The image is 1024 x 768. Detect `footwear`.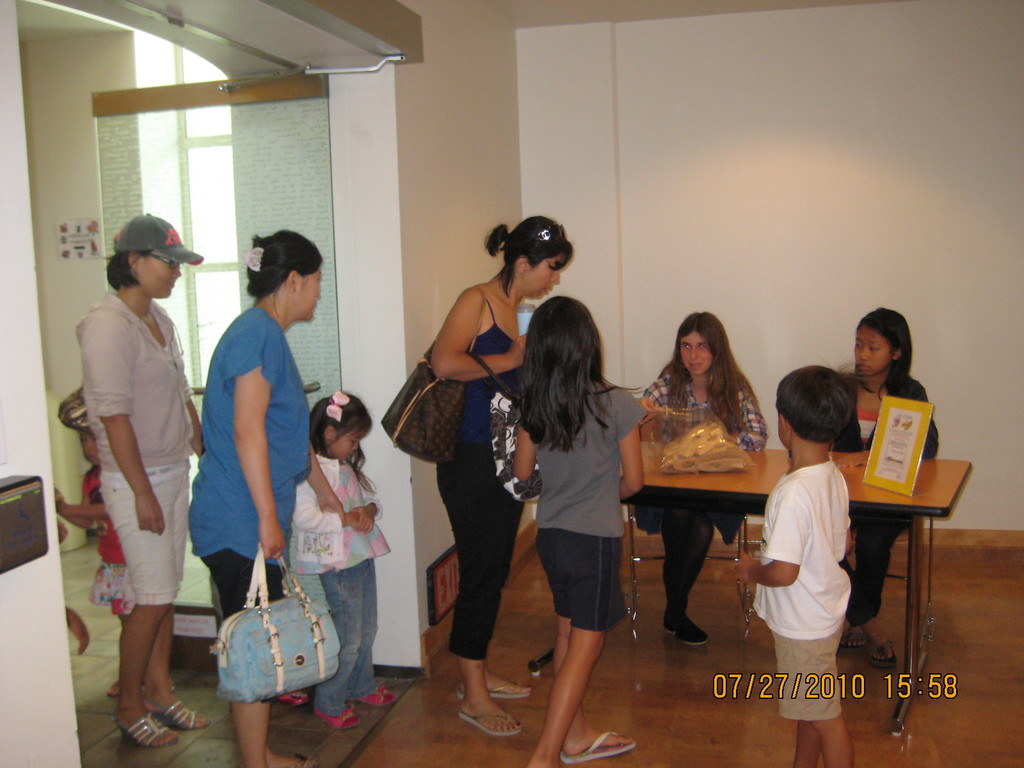
Detection: 352,685,399,704.
